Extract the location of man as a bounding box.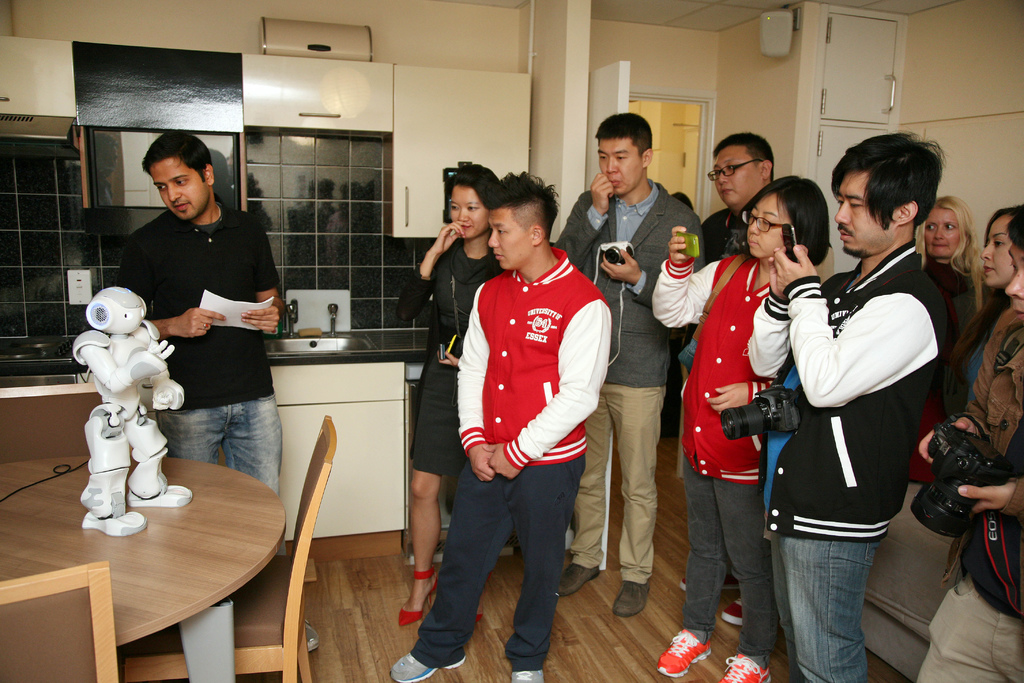
(x1=564, y1=117, x2=687, y2=615).
